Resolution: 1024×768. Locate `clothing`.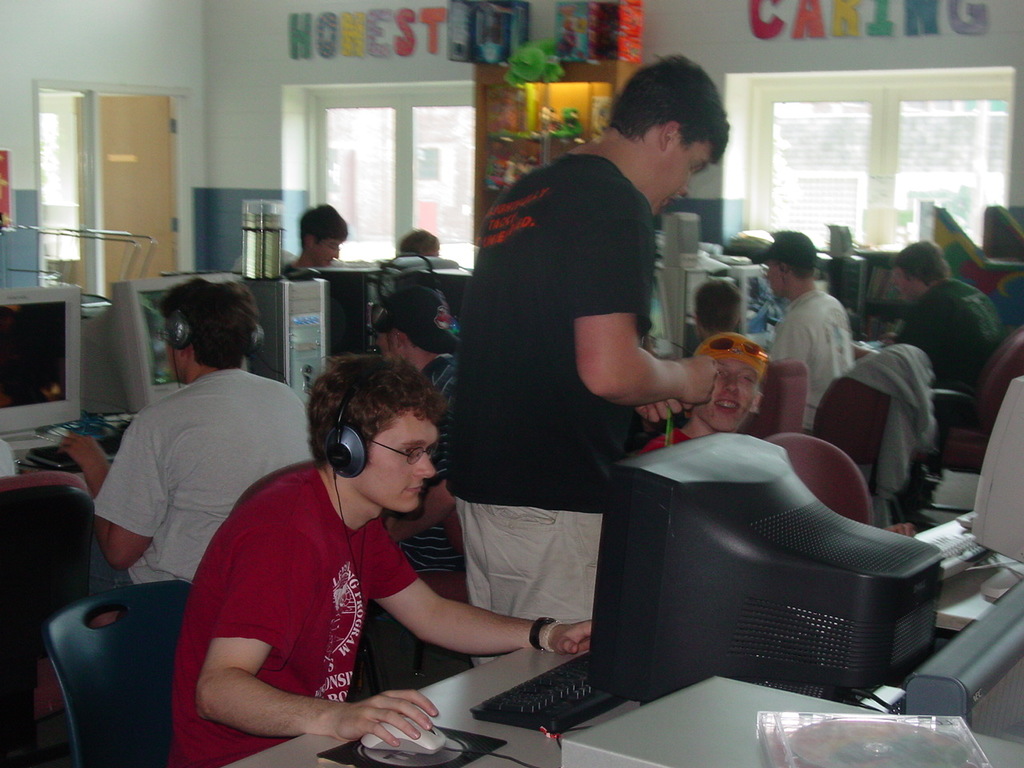
l=896, t=268, r=998, b=386.
